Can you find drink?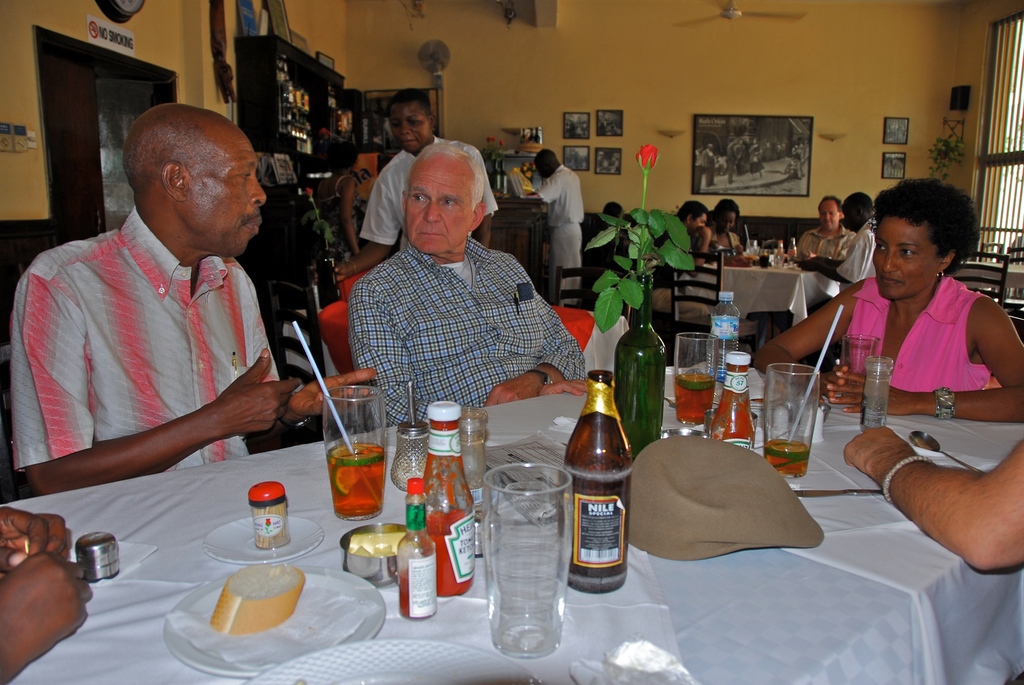
Yes, bounding box: box(673, 373, 713, 423).
